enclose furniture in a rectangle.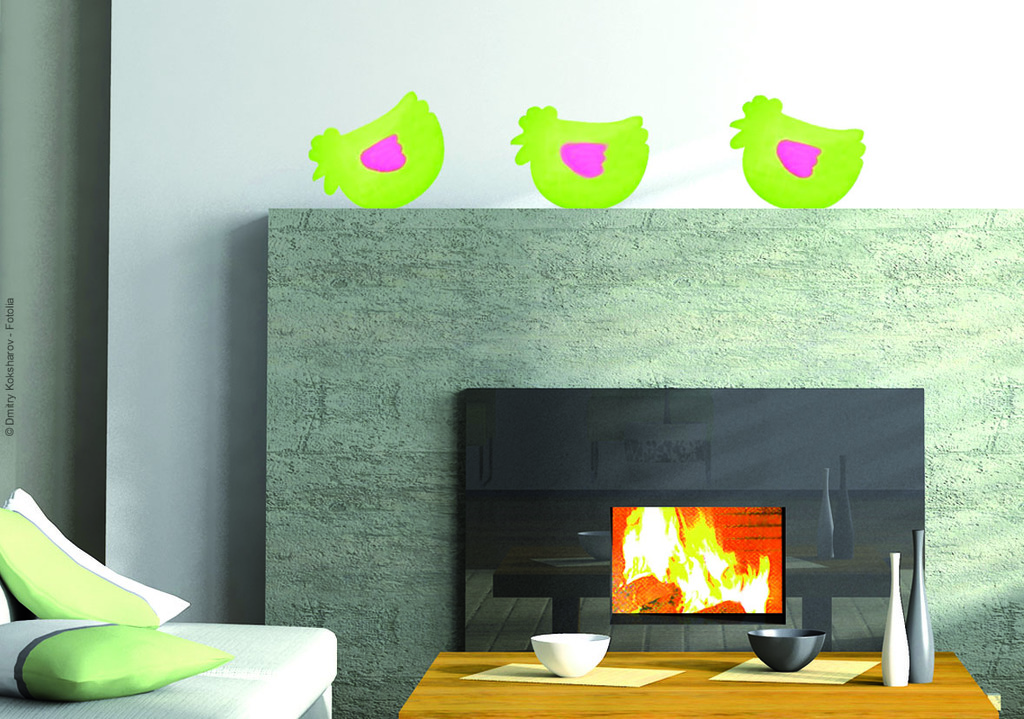
rect(400, 649, 1001, 718).
